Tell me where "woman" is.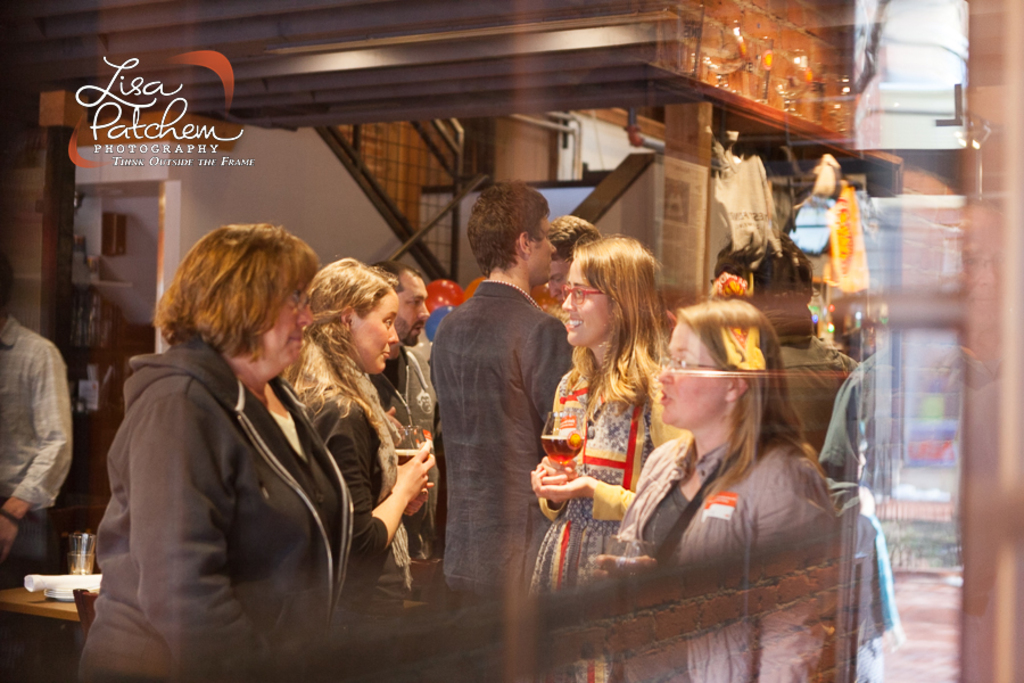
"woman" is at rect(72, 222, 360, 682).
